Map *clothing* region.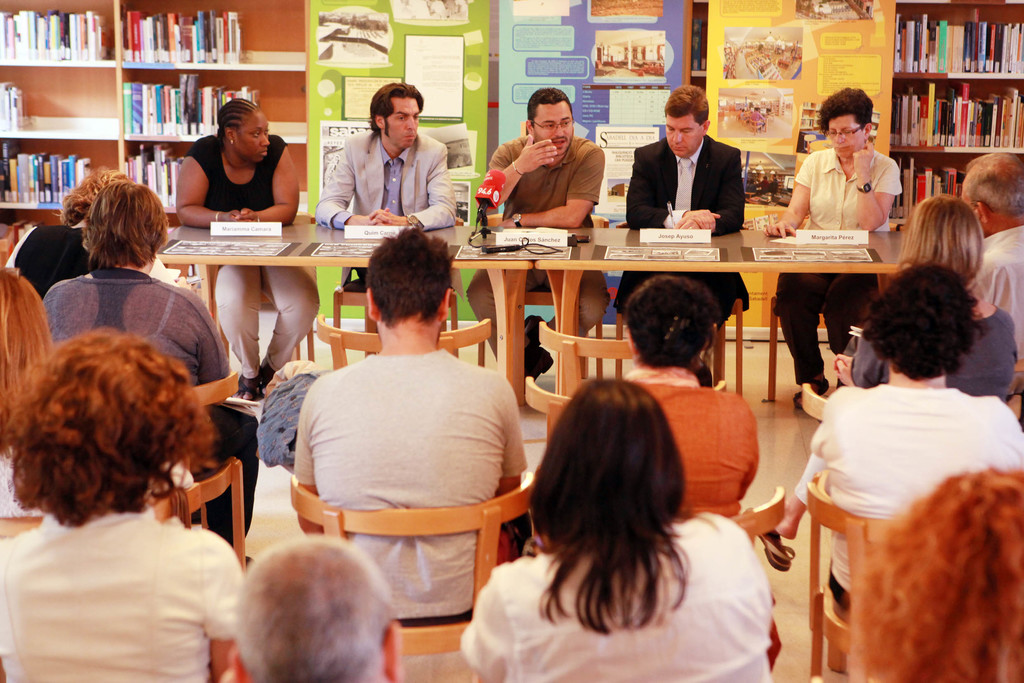
Mapped to [left=964, top=214, right=1023, bottom=385].
